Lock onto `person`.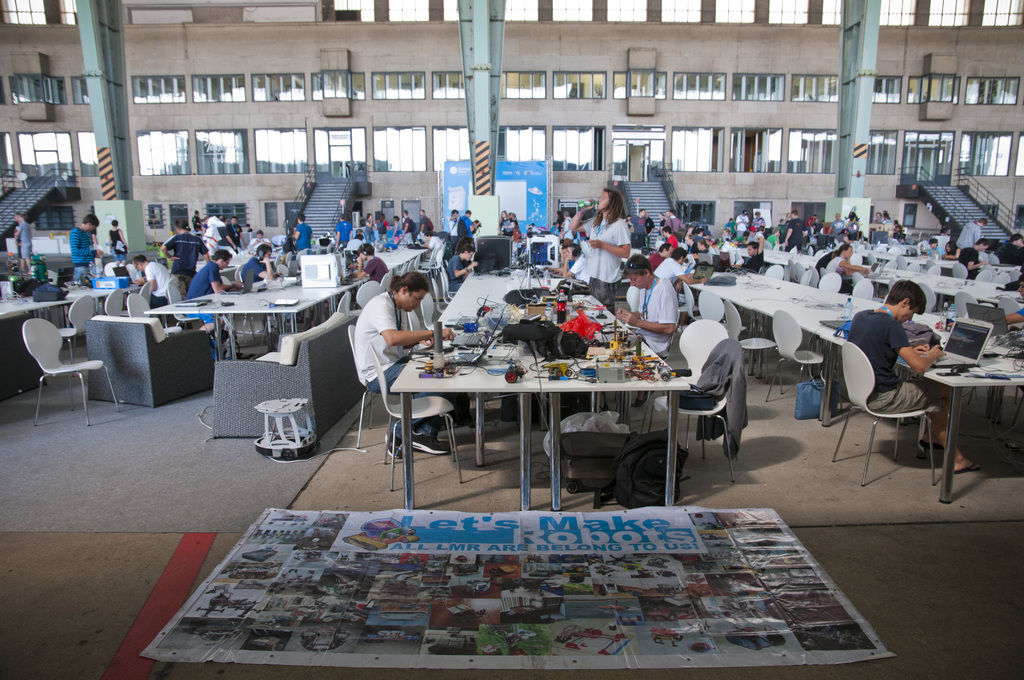
Locked: Rect(653, 245, 707, 318).
